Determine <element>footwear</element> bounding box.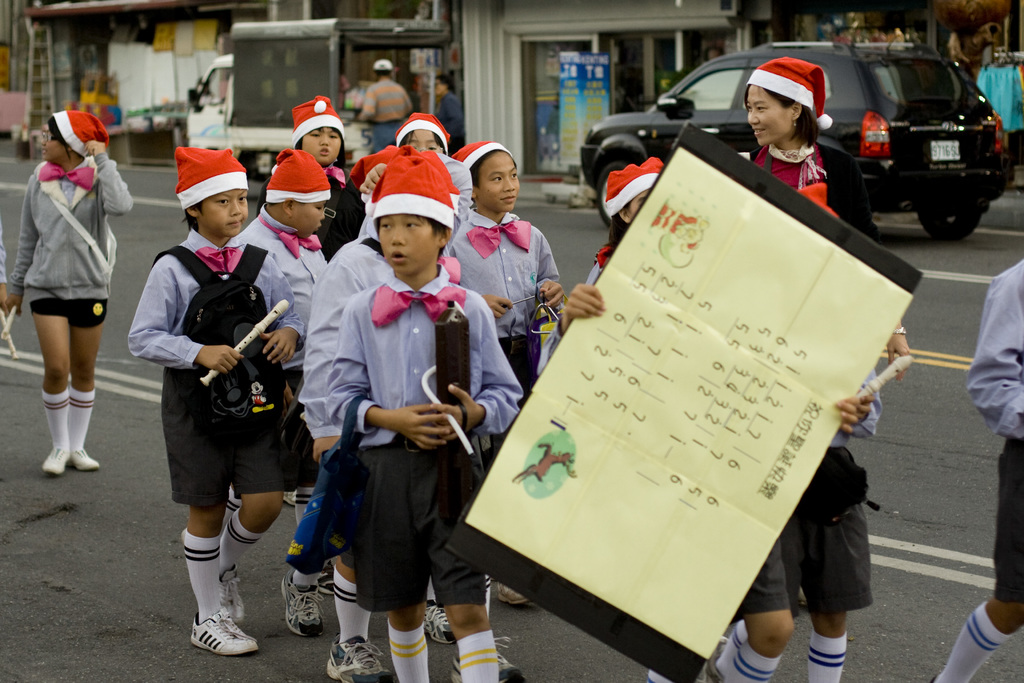
Determined: box(447, 634, 528, 682).
